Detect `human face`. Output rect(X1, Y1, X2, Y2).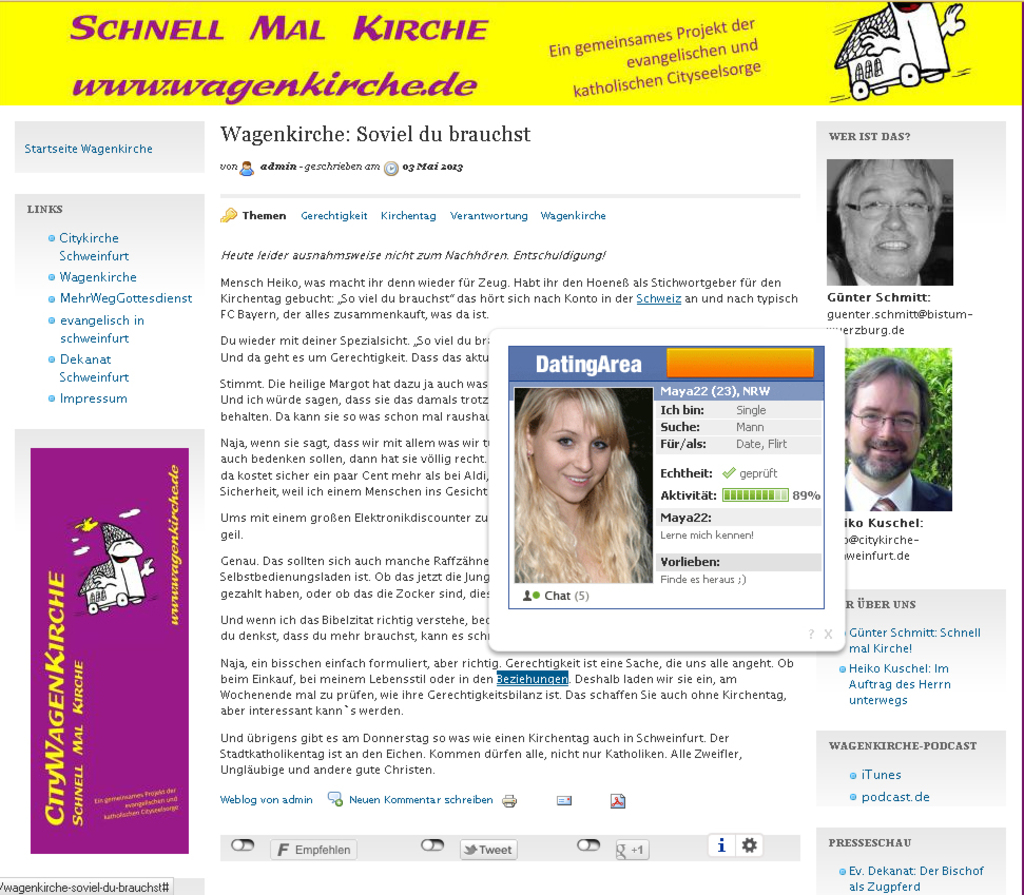
rect(536, 396, 612, 504).
